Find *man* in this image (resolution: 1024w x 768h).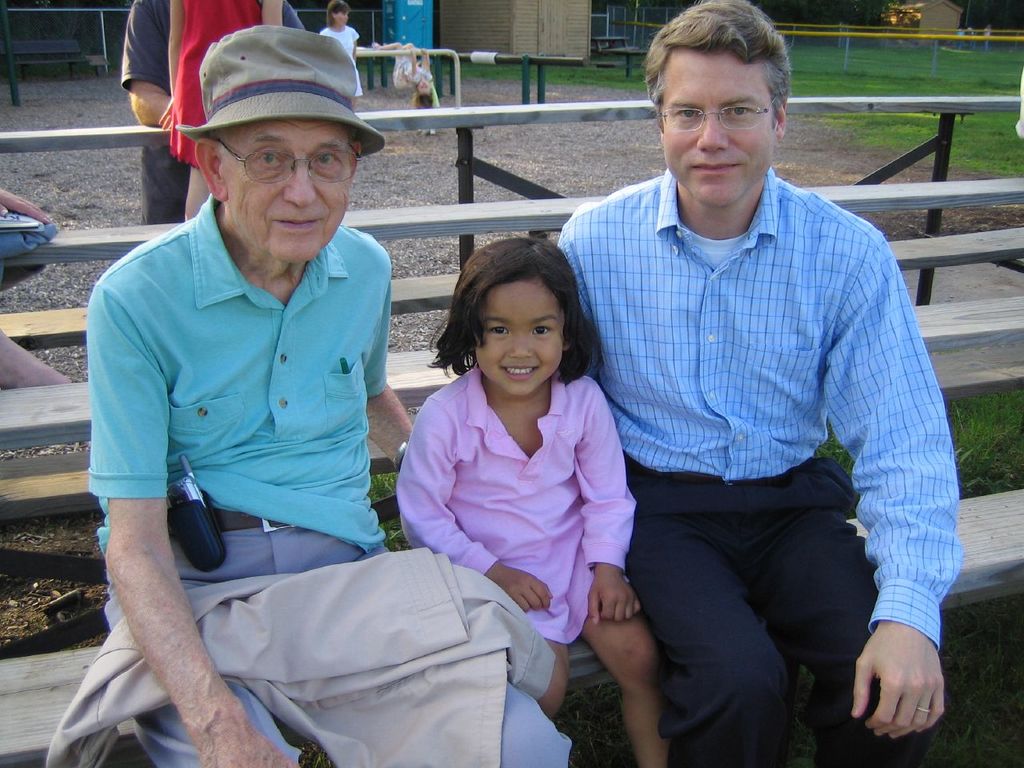
87,25,571,767.
